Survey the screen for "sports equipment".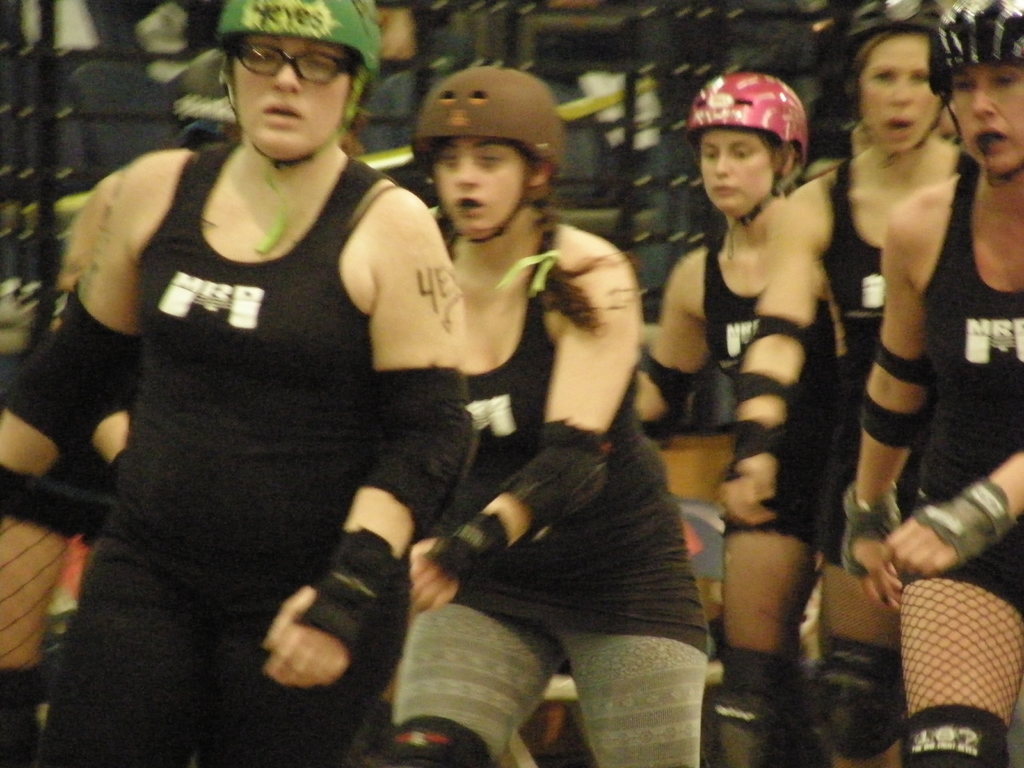
Survey found: [left=351, top=369, right=479, bottom=537].
